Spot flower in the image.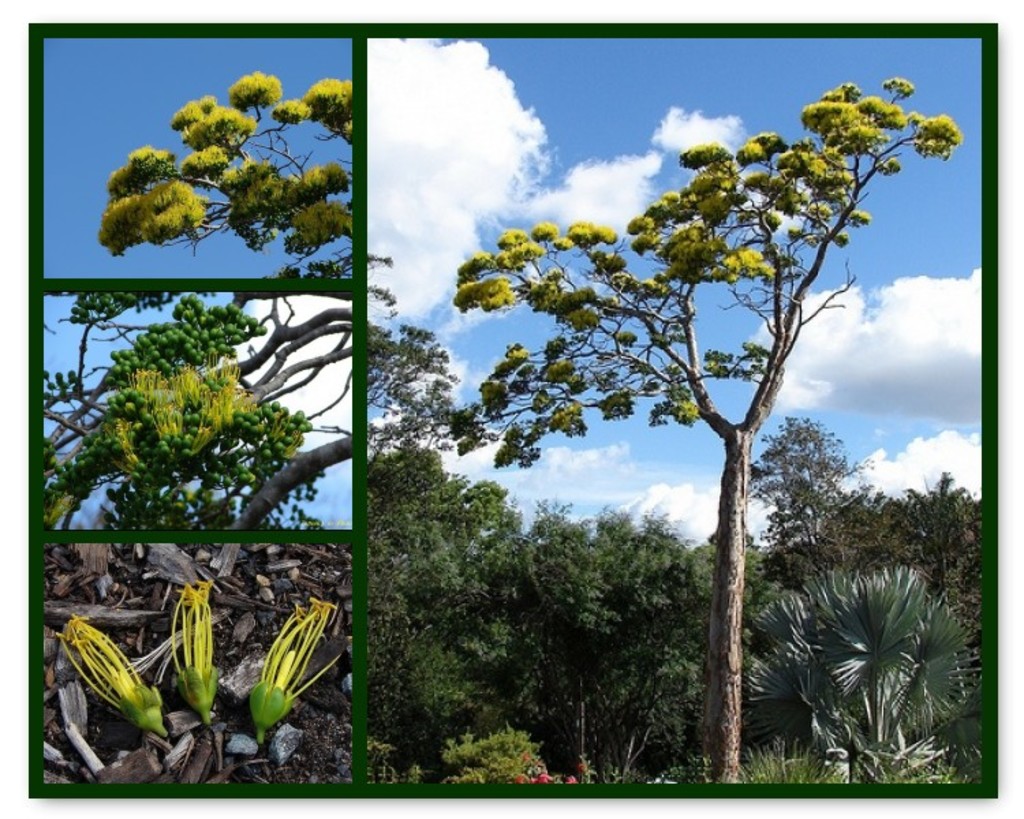
flower found at detection(173, 583, 217, 717).
